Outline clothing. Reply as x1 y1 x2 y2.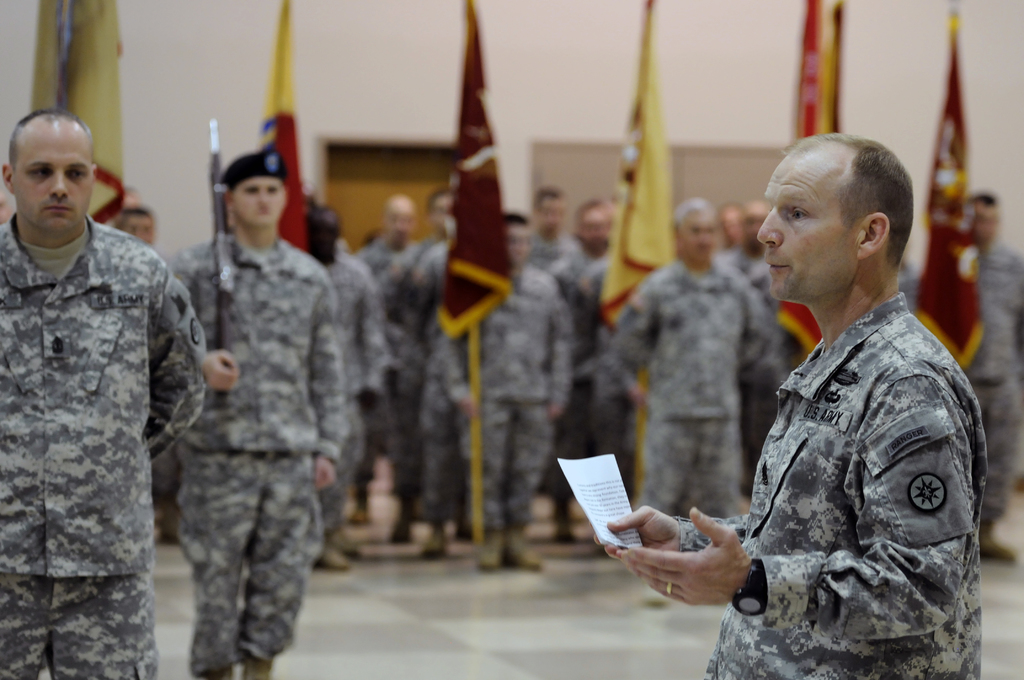
516 227 586 266.
